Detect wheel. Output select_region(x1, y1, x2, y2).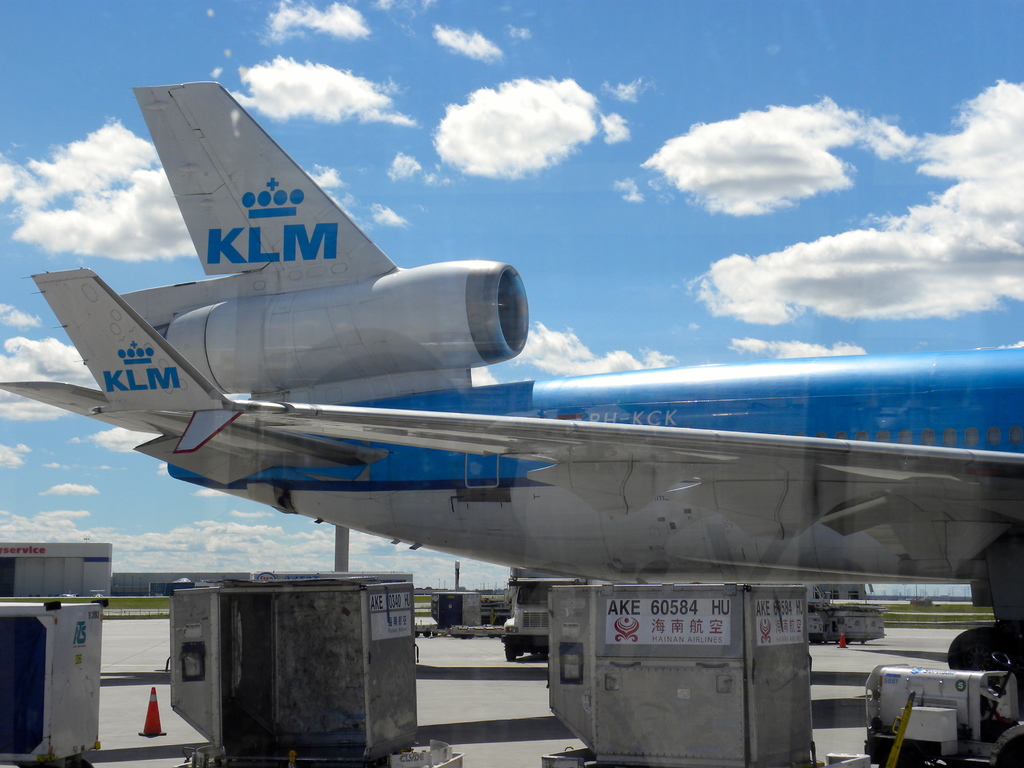
select_region(506, 643, 509, 666).
